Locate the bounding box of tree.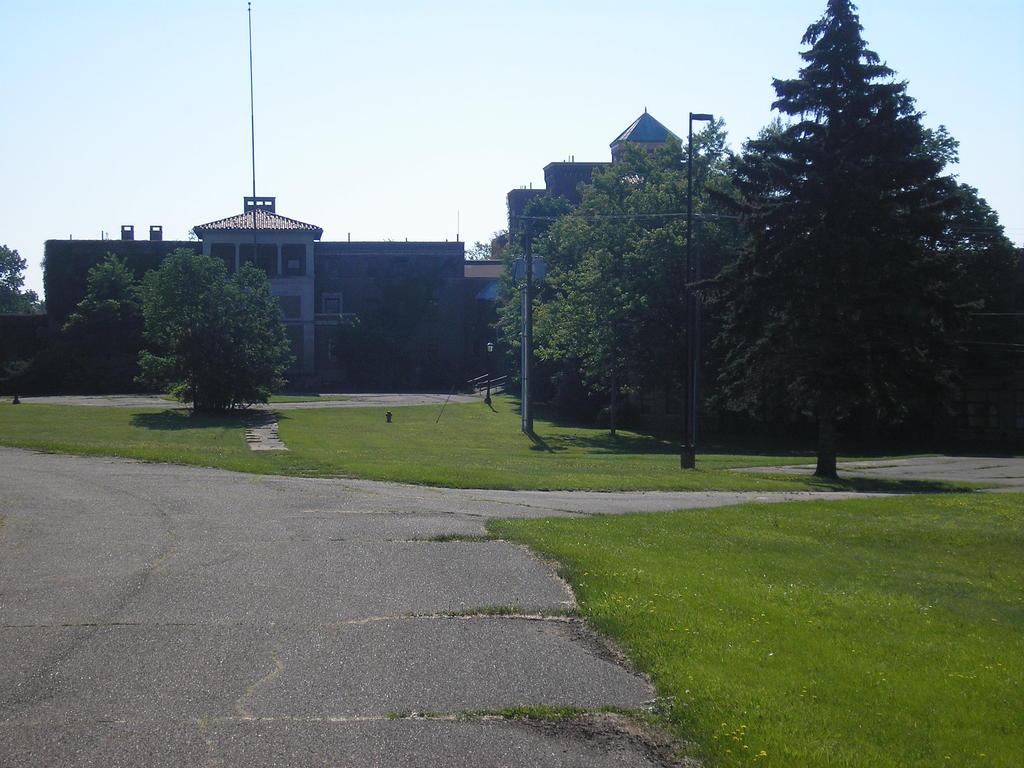
Bounding box: bbox=(705, 31, 996, 487).
